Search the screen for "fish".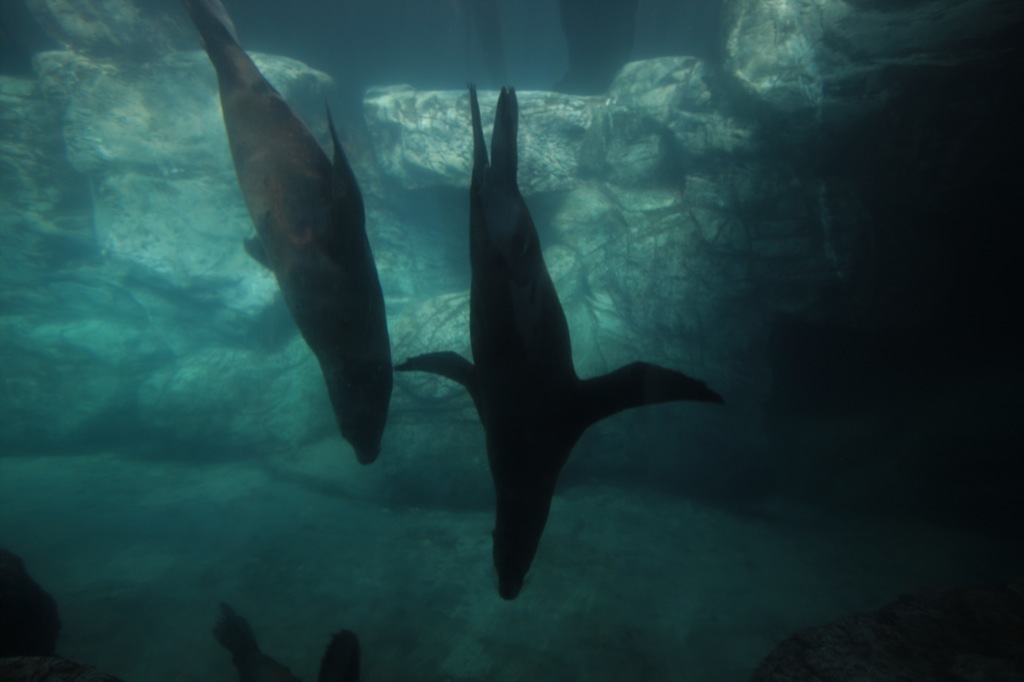
Found at (x1=187, y1=0, x2=397, y2=476).
